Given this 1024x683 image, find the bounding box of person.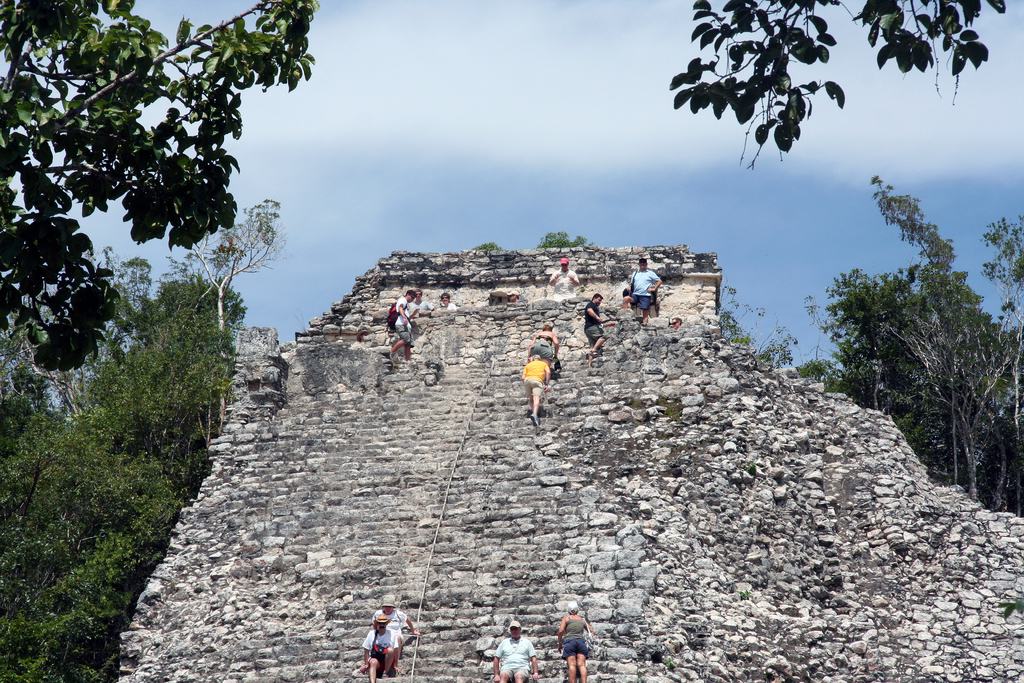
pyautogui.locateOnScreen(555, 256, 579, 299).
